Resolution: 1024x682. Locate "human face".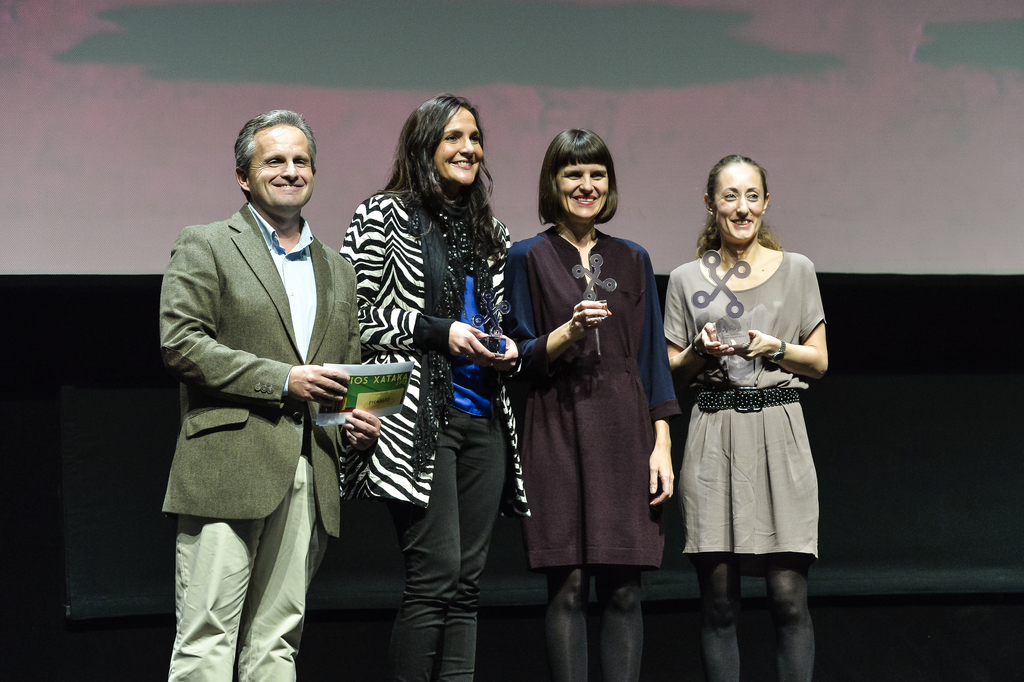
l=253, t=126, r=314, b=208.
